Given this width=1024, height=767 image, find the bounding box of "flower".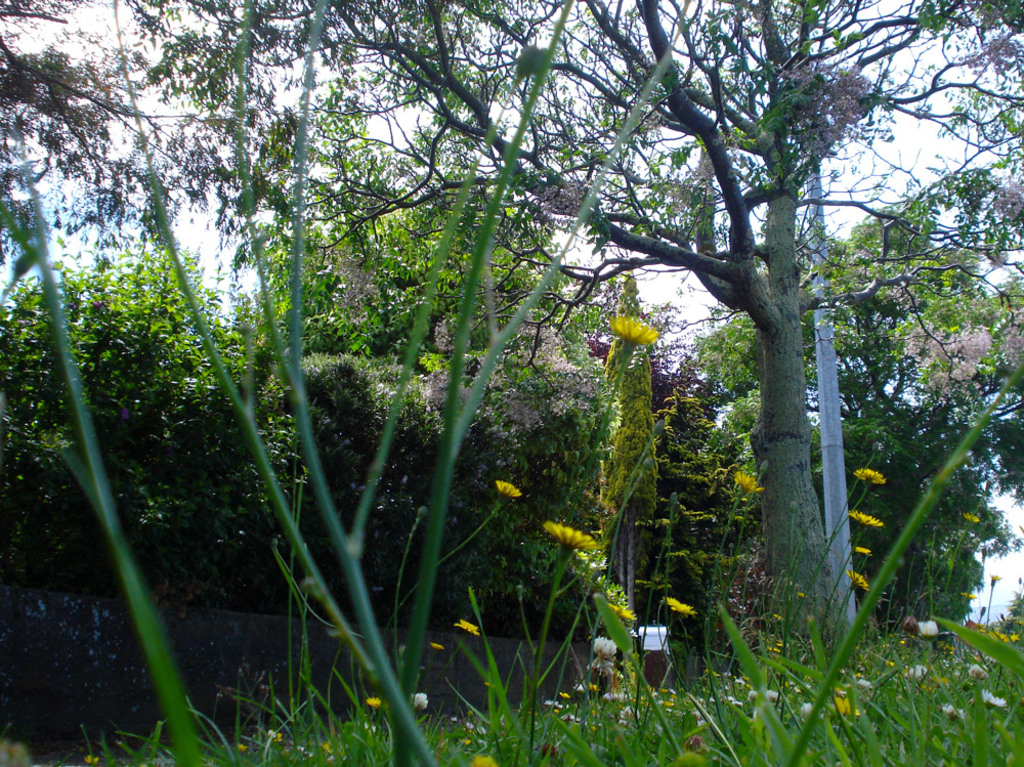
<region>612, 605, 634, 620</region>.
